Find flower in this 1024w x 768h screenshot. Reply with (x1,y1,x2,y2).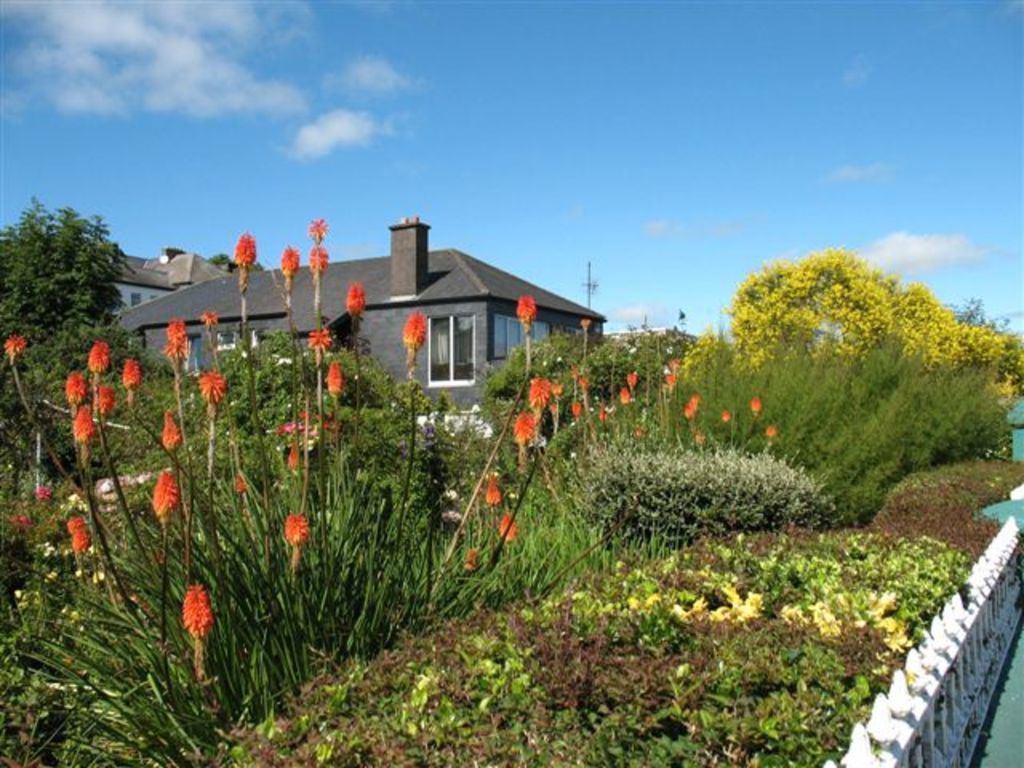
(512,405,531,456).
